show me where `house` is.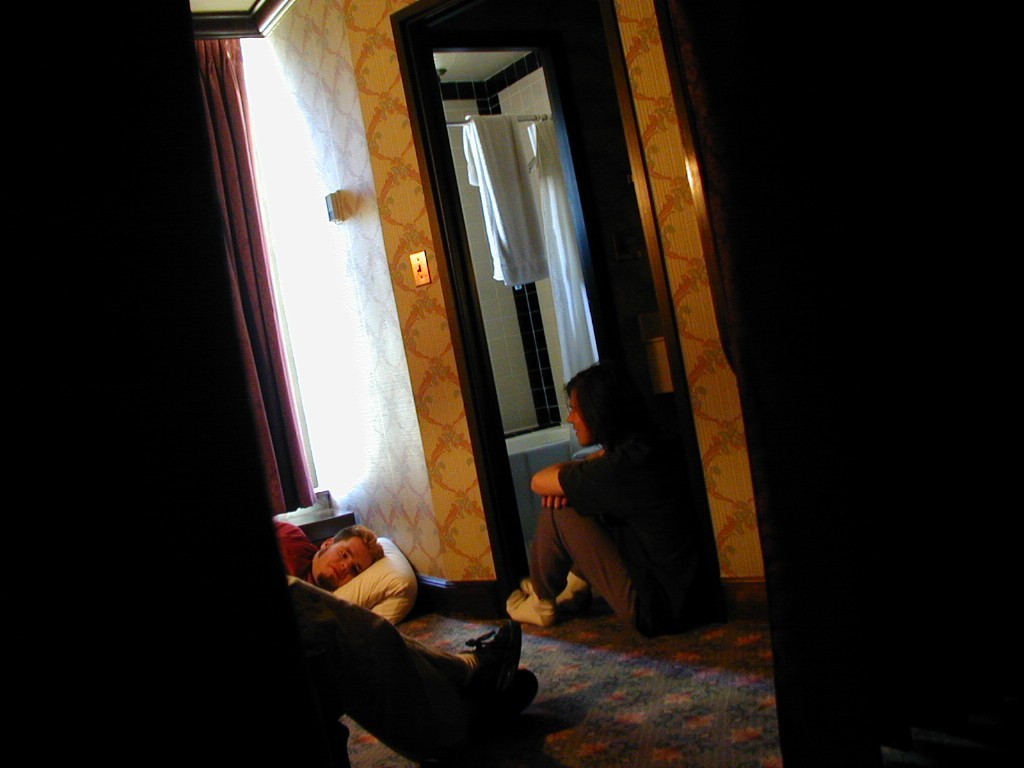
`house` is at l=114, t=0, r=915, b=767.
